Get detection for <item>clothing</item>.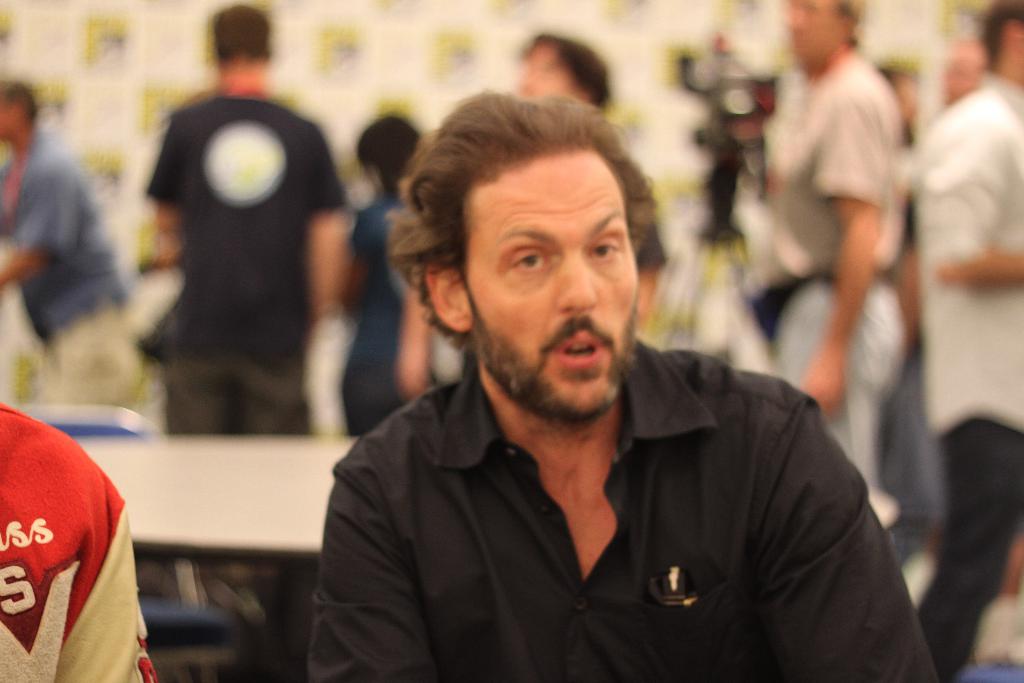
Detection: pyautogui.locateOnScreen(134, 95, 344, 437).
